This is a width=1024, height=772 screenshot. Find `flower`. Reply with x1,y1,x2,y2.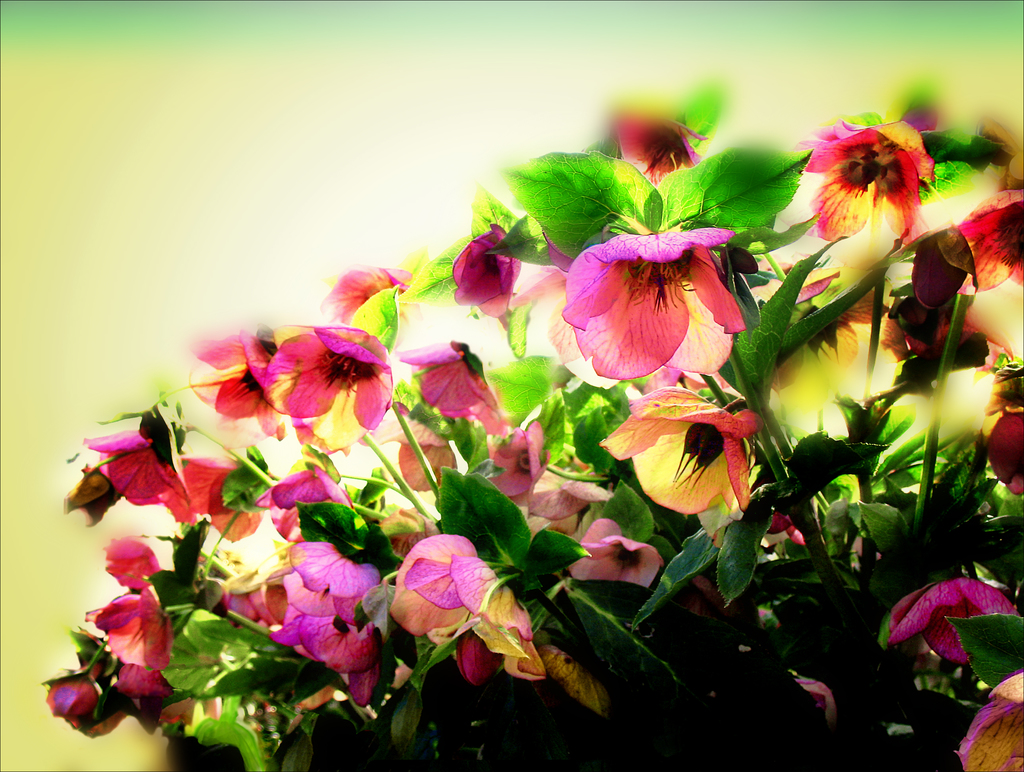
605,384,761,544.
